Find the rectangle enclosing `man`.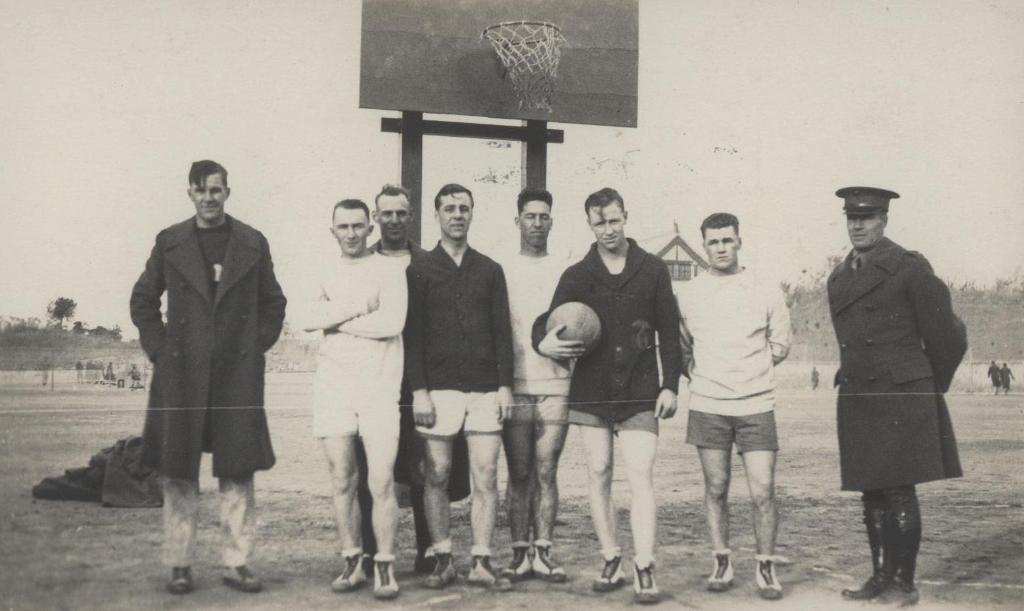
bbox=(492, 181, 586, 575).
